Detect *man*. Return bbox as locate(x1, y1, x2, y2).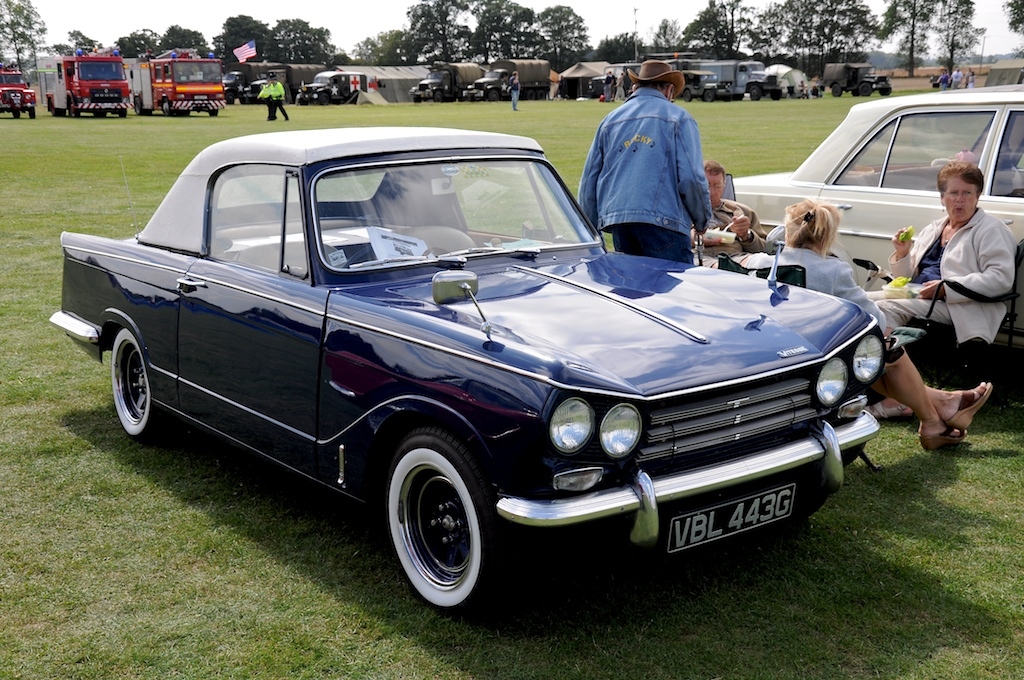
locate(508, 72, 521, 110).
